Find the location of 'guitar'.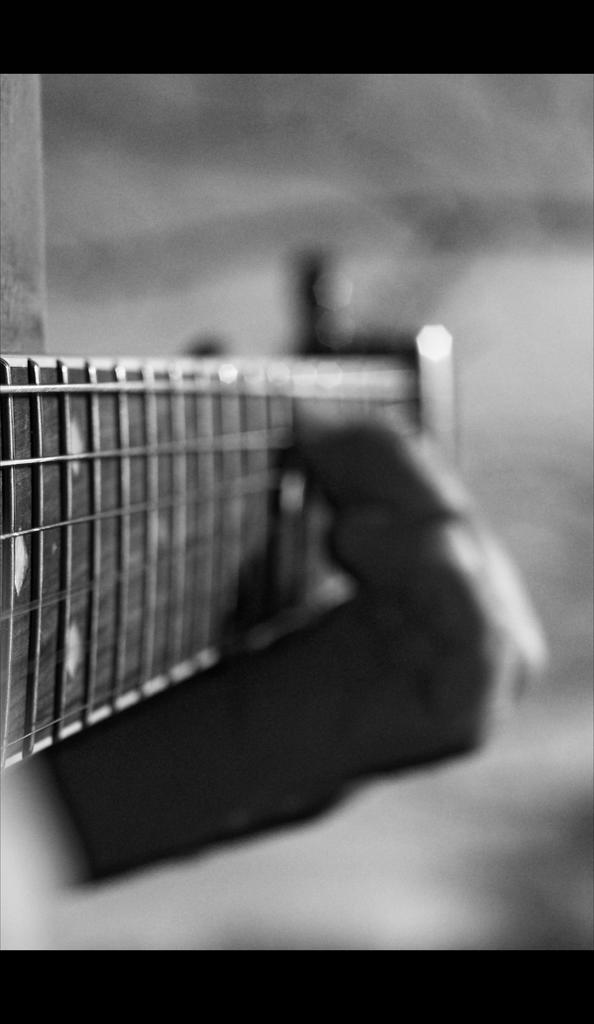
Location: select_region(0, 244, 466, 771).
